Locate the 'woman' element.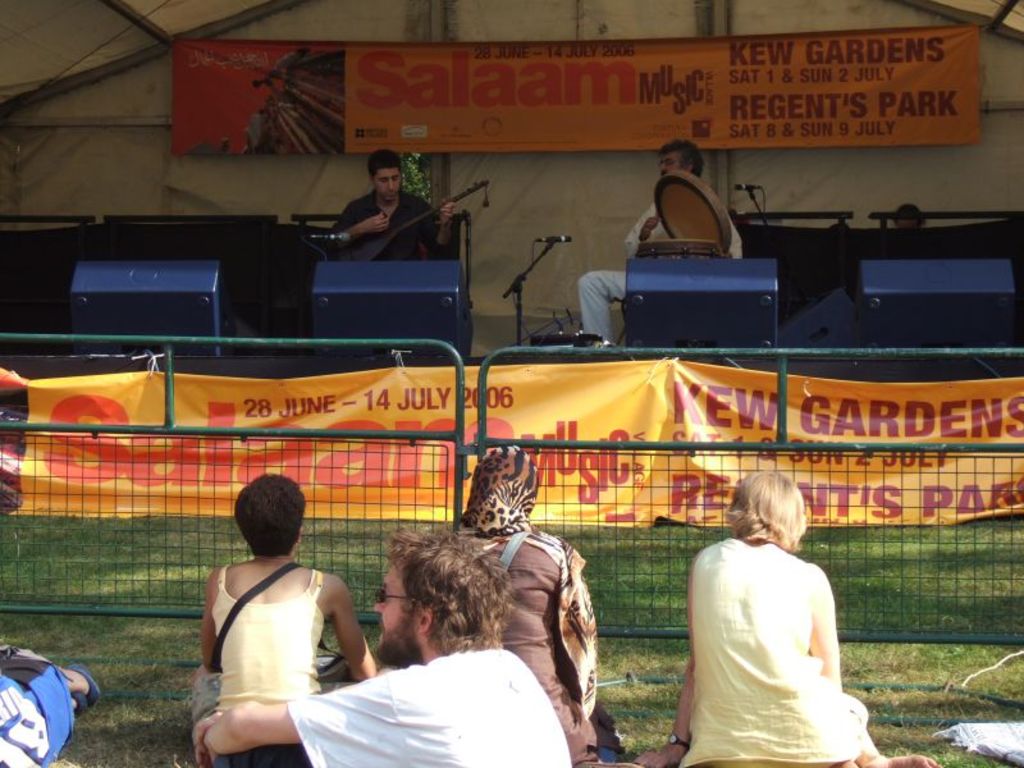
Element bbox: 188, 472, 396, 728.
